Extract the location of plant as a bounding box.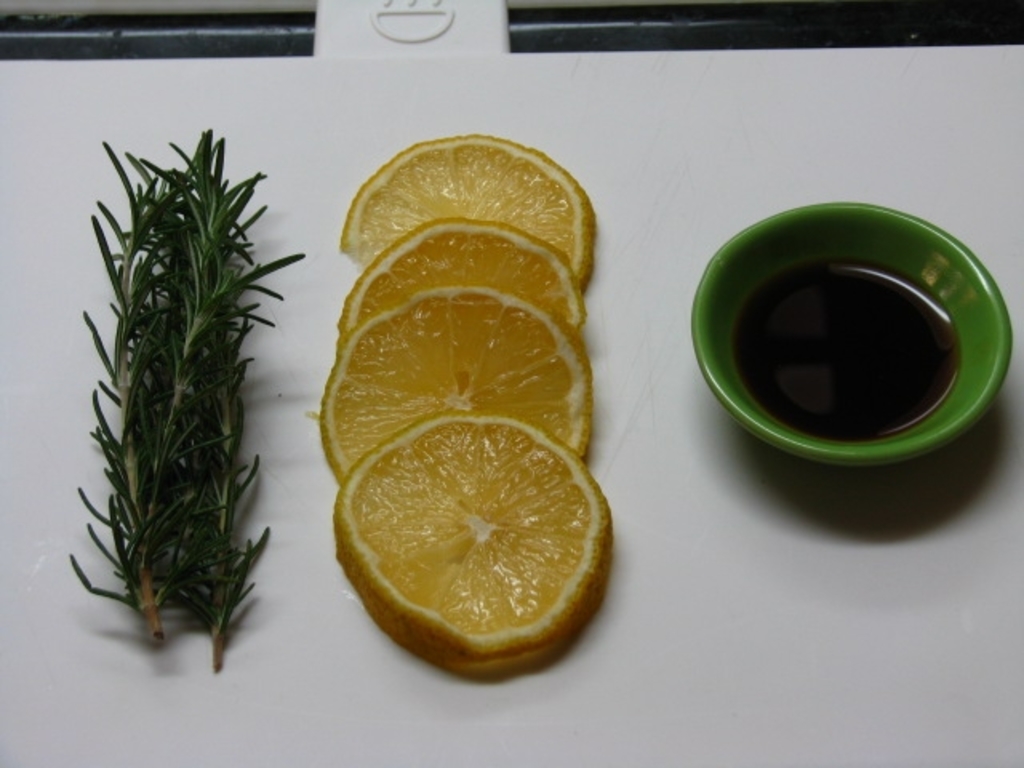
[66,122,307,678].
